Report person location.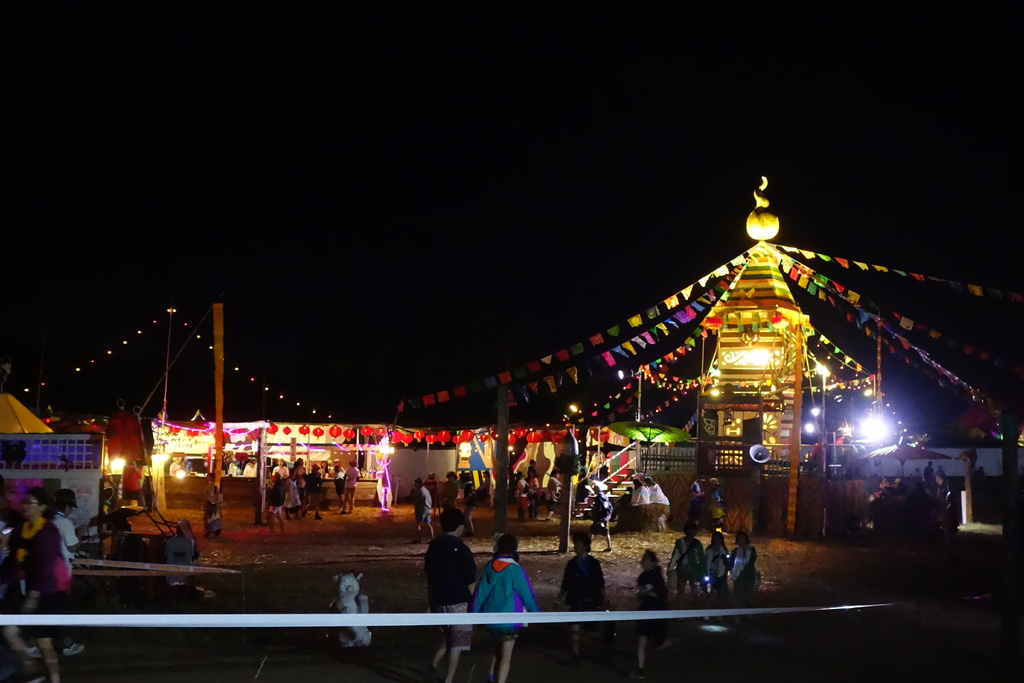
Report: pyautogui.locateOnScreen(121, 452, 142, 510).
